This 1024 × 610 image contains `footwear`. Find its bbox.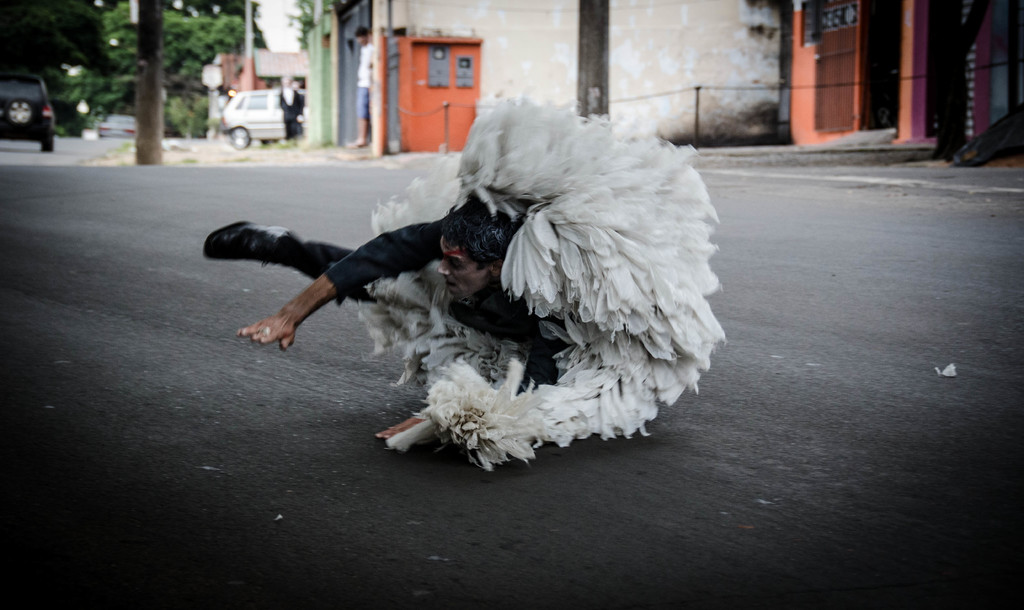
box(202, 220, 297, 265).
